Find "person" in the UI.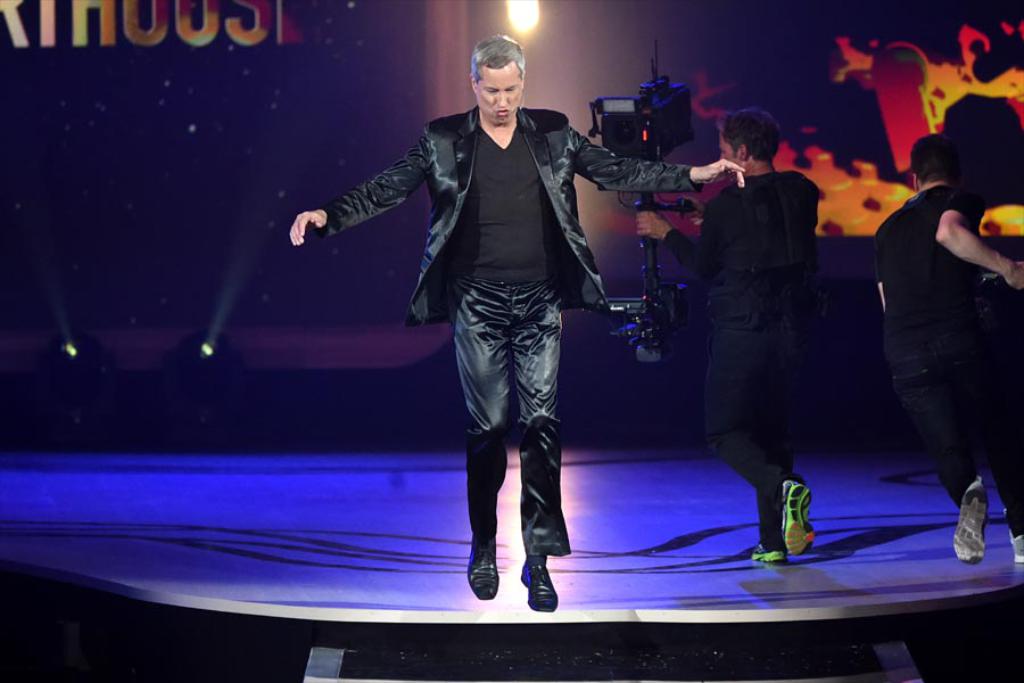
UI element at left=288, top=35, right=749, bottom=615.
